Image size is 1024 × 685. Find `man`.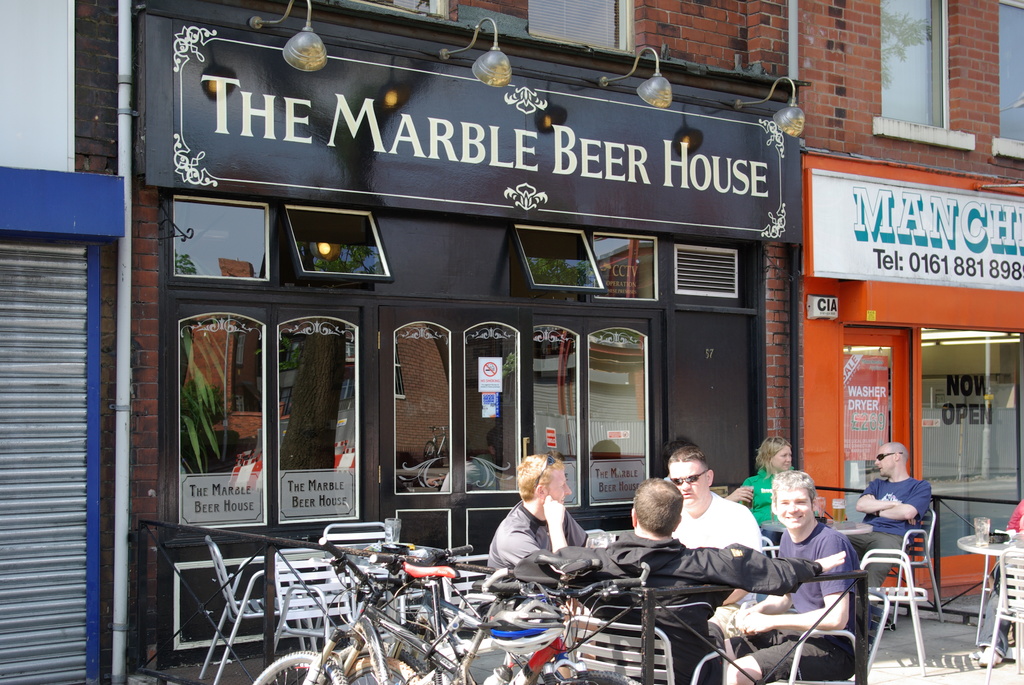
crop(841, 441, 931, 641).
